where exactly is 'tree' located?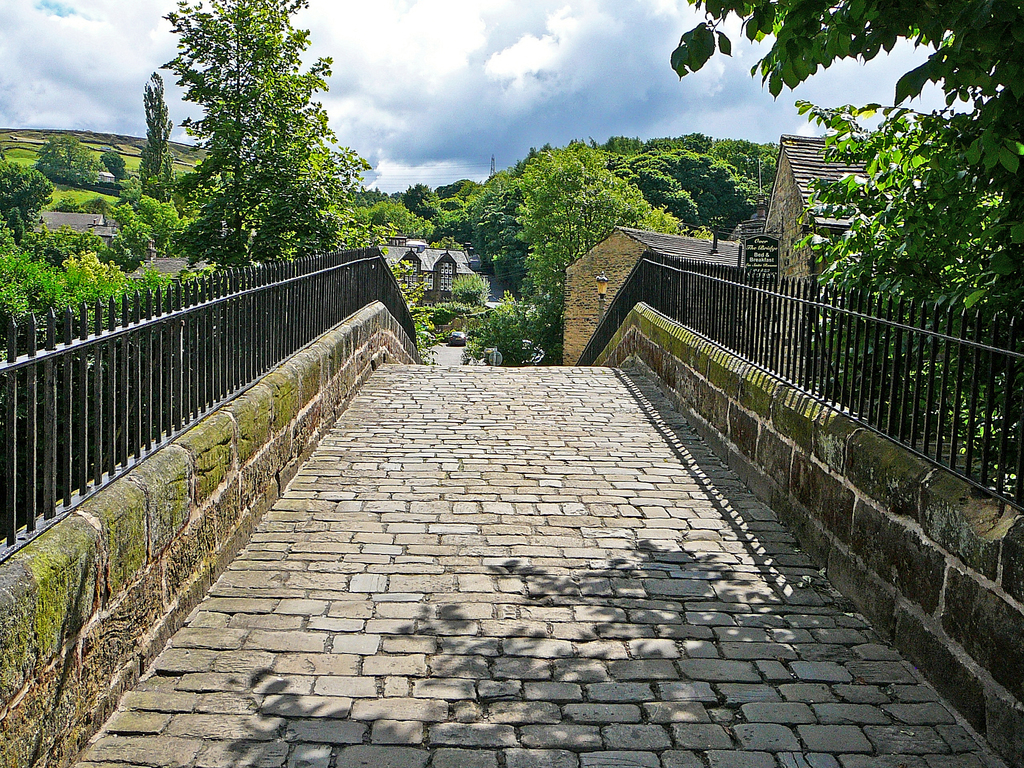
Its bounding box is locate(505, 104, 665, 365).
